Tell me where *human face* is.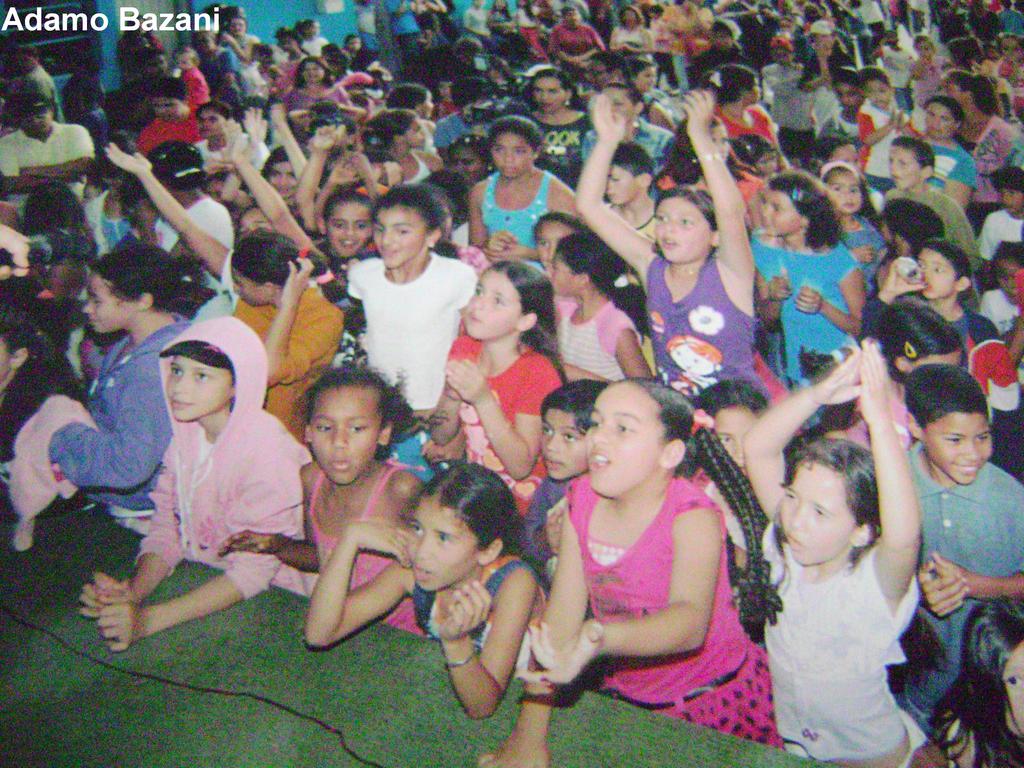
*human face* is at [x1=927, y1=103, x2=950, y2=139].
